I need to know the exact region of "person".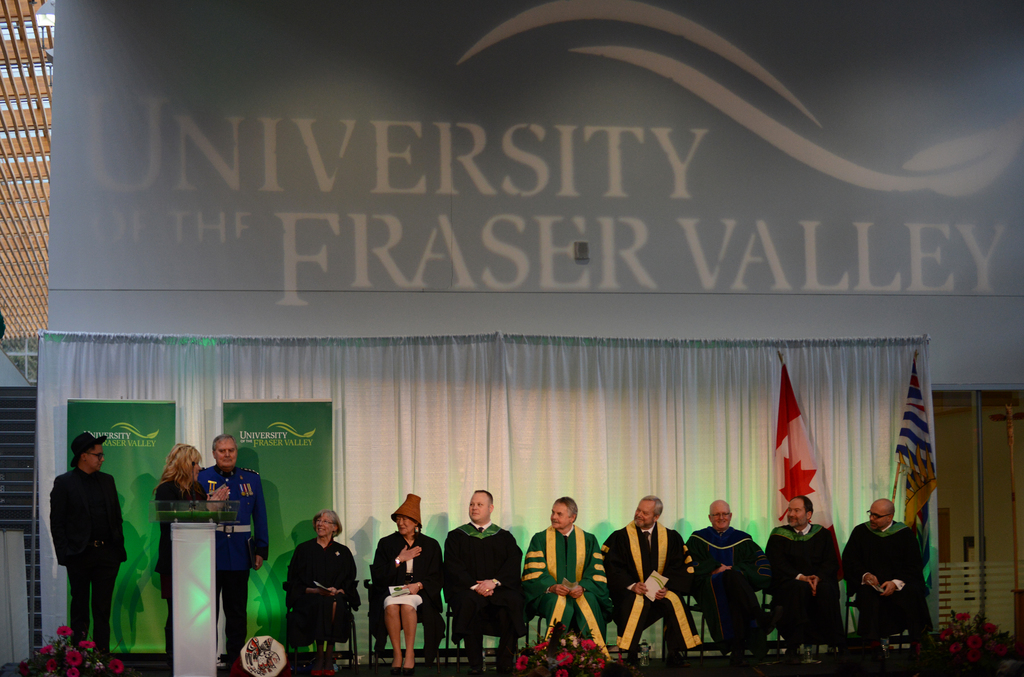
Region: region(191, 441, 271, 660).
